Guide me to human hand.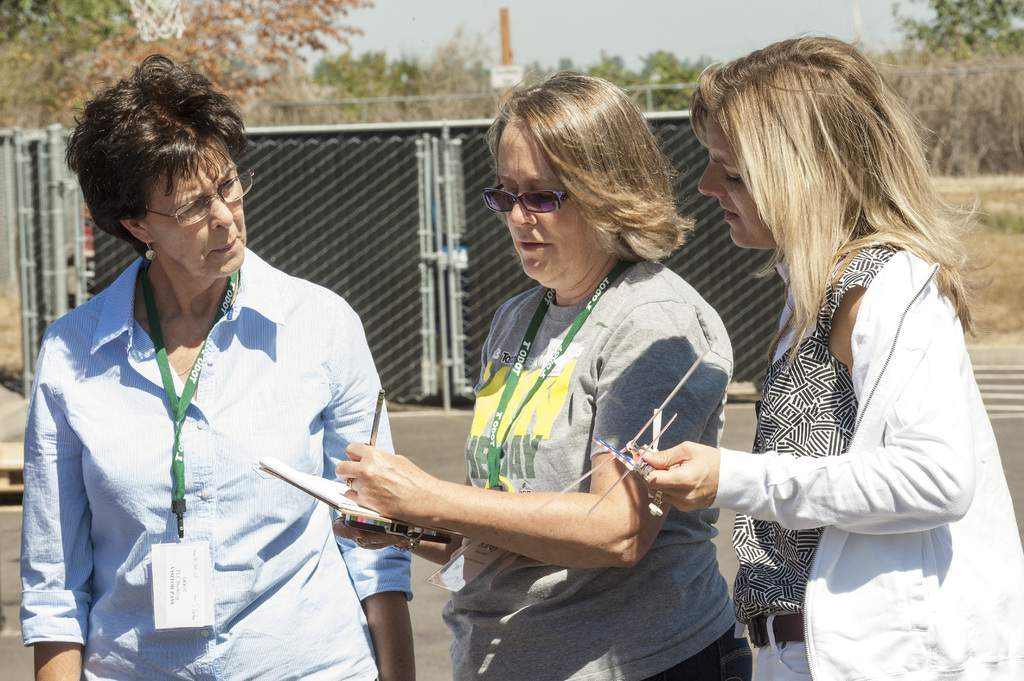
Guidance: <box>636,440,730,518</box>.
